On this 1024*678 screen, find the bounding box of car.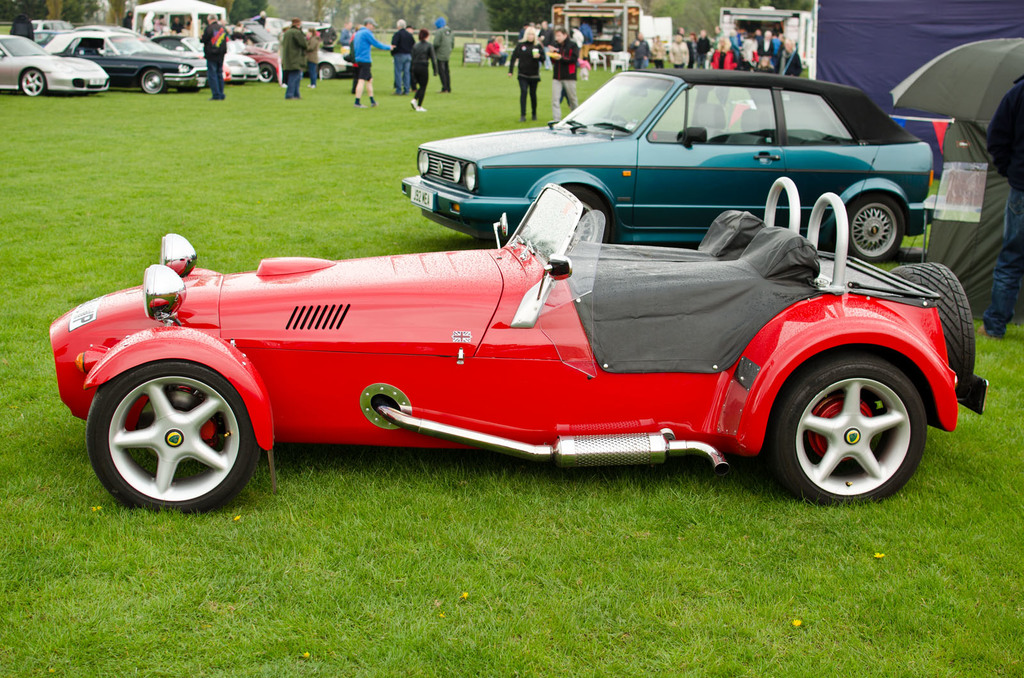
Bounding box: detection(400, 70, 926, 251).
